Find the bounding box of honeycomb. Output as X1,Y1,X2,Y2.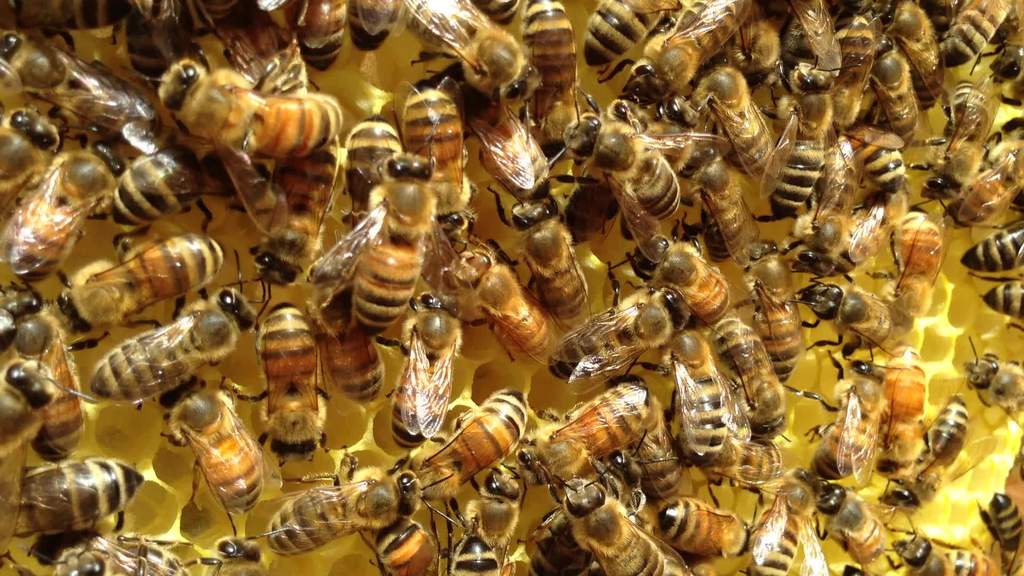
0,0,1023,575.
